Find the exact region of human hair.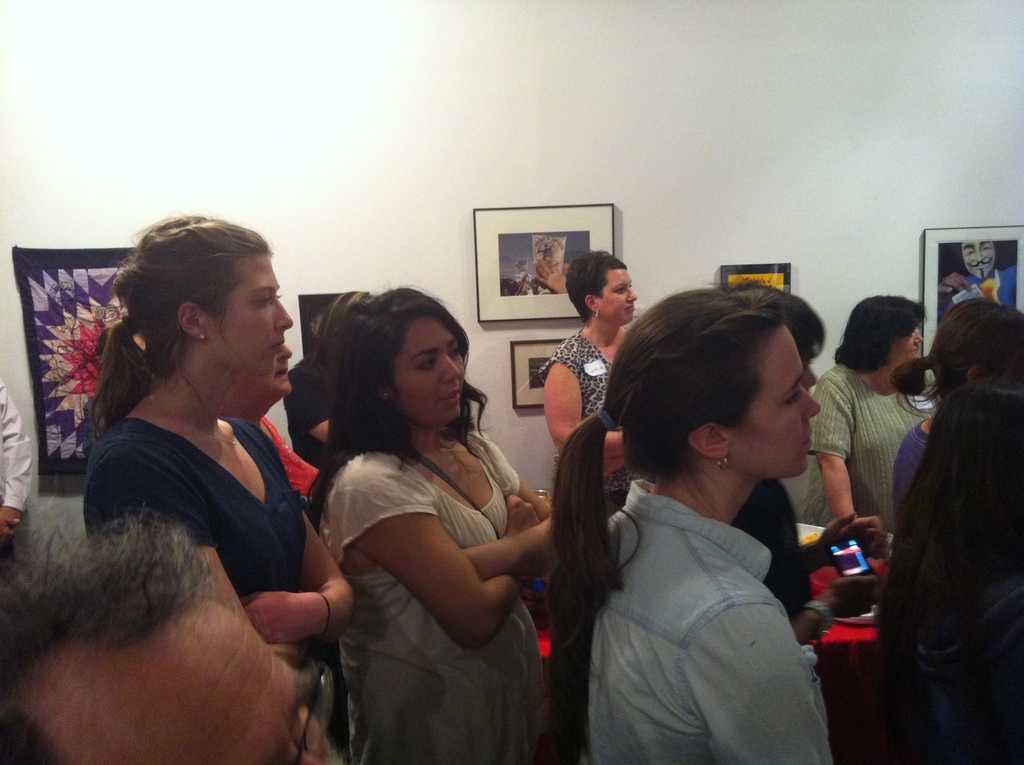
Exact region: <region>568, 246, 624, 326</region>.
